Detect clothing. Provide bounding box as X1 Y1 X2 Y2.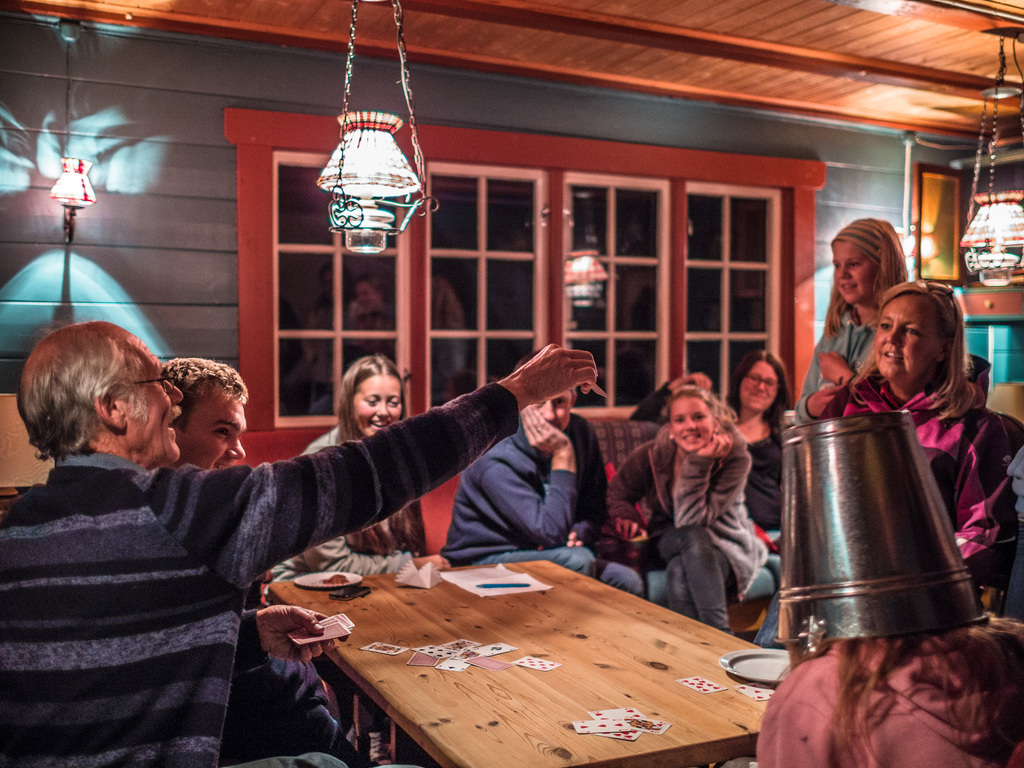
806 368 1016 595.
